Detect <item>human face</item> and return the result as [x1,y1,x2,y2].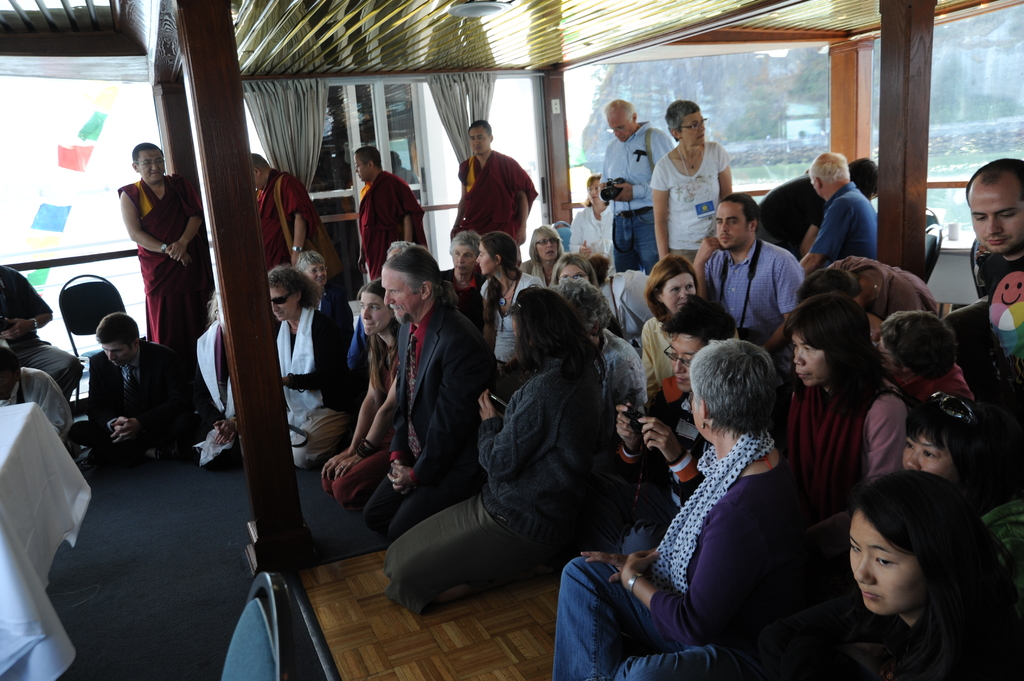
[901,436,957,477].
